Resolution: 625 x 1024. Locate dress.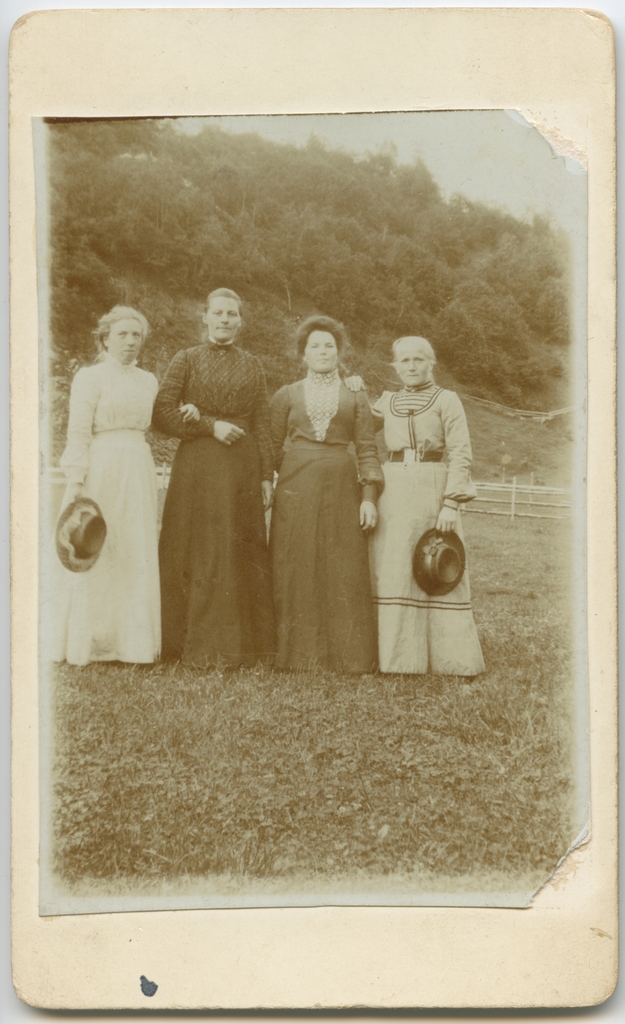
(x1=52, y1=358, x2=158, y2=657).
